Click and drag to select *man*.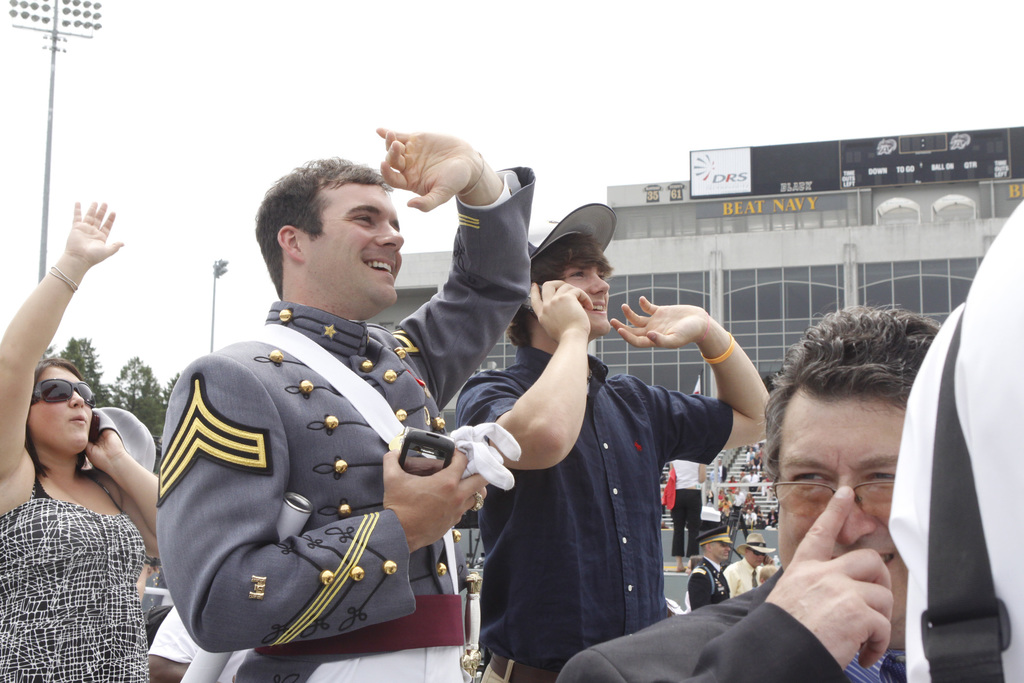
Selection: (766, 504, 782, 529).
